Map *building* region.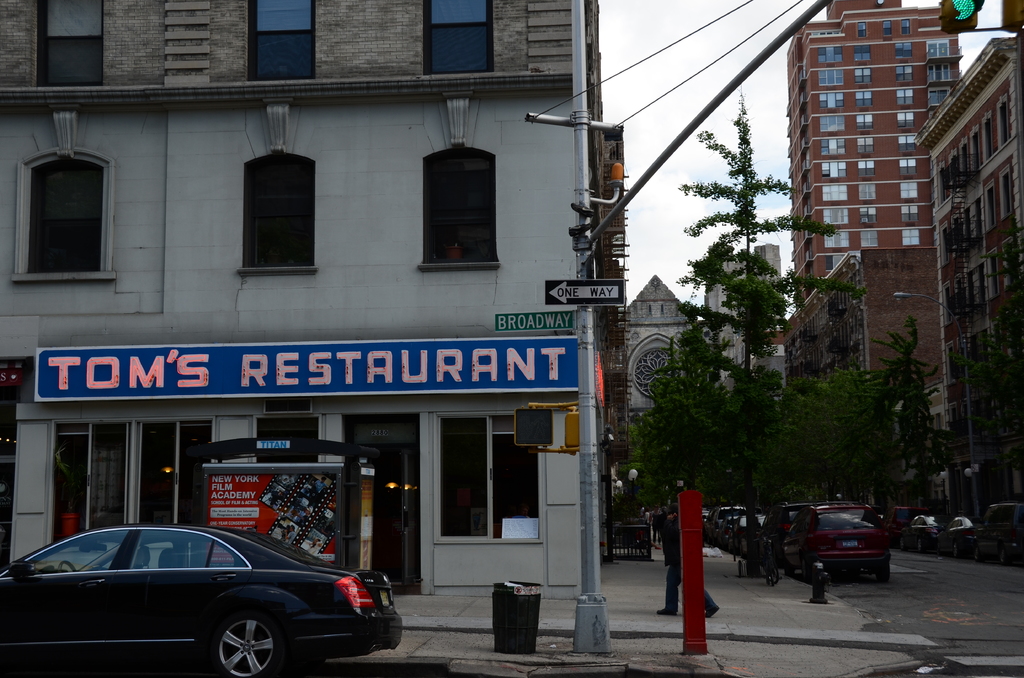
Mapped to 938 36 1023 546.
